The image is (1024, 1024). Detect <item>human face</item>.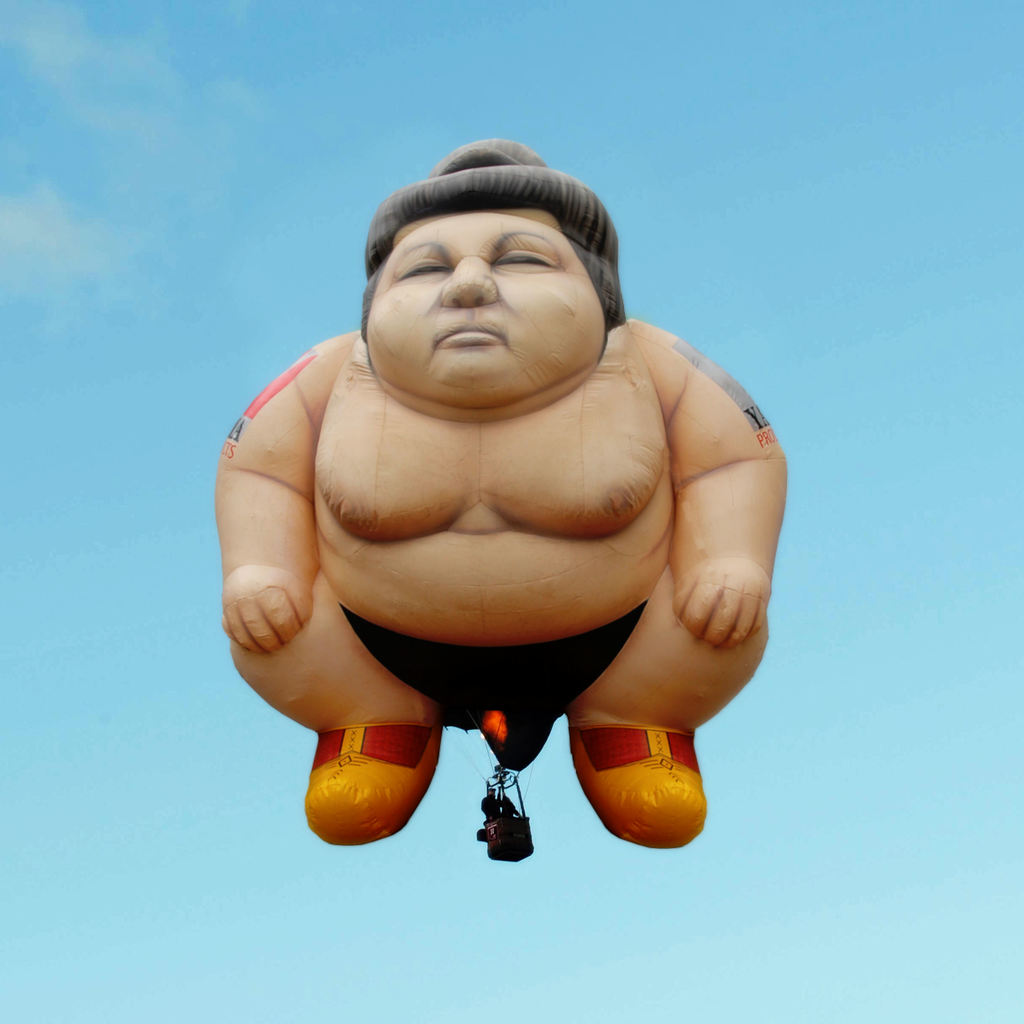
Detection: box(362, 213, 607, 414).
